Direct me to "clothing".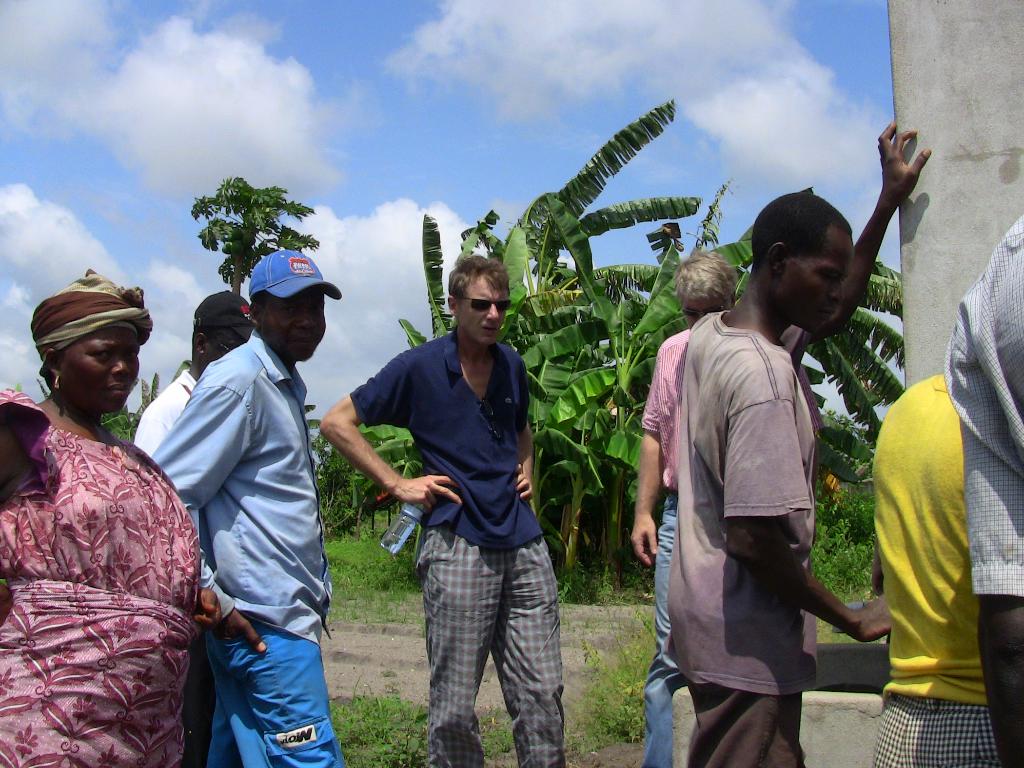
Direction: 132:373:204:549.
